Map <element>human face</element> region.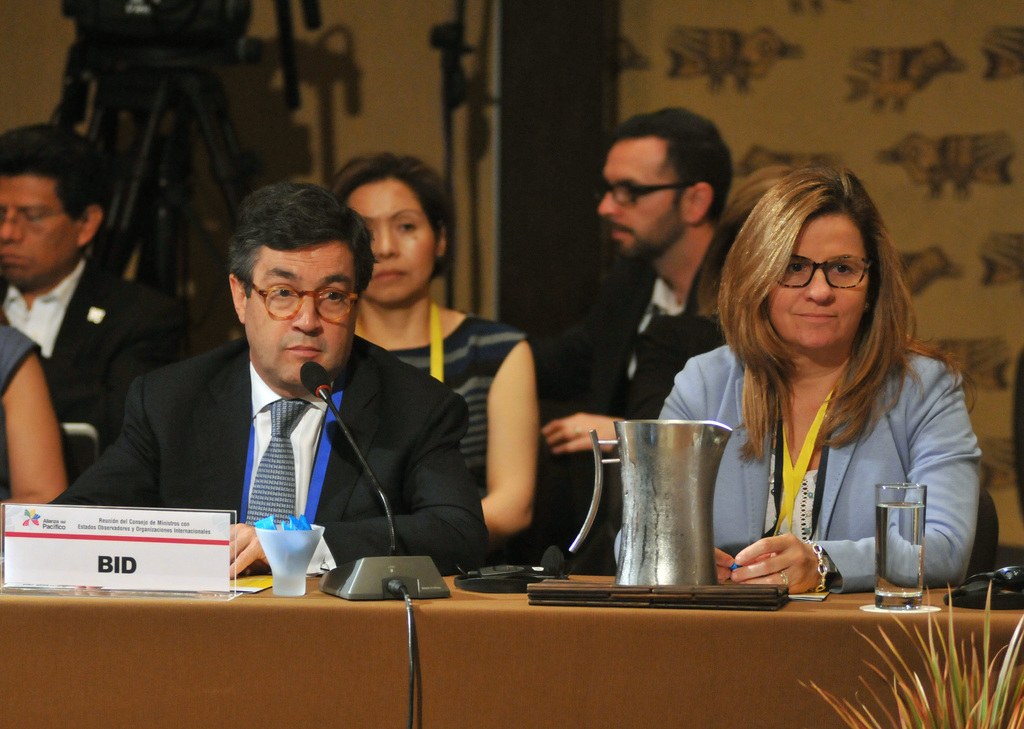
Mapped to (x1=240, y1=238, x2=362, y2=390).
